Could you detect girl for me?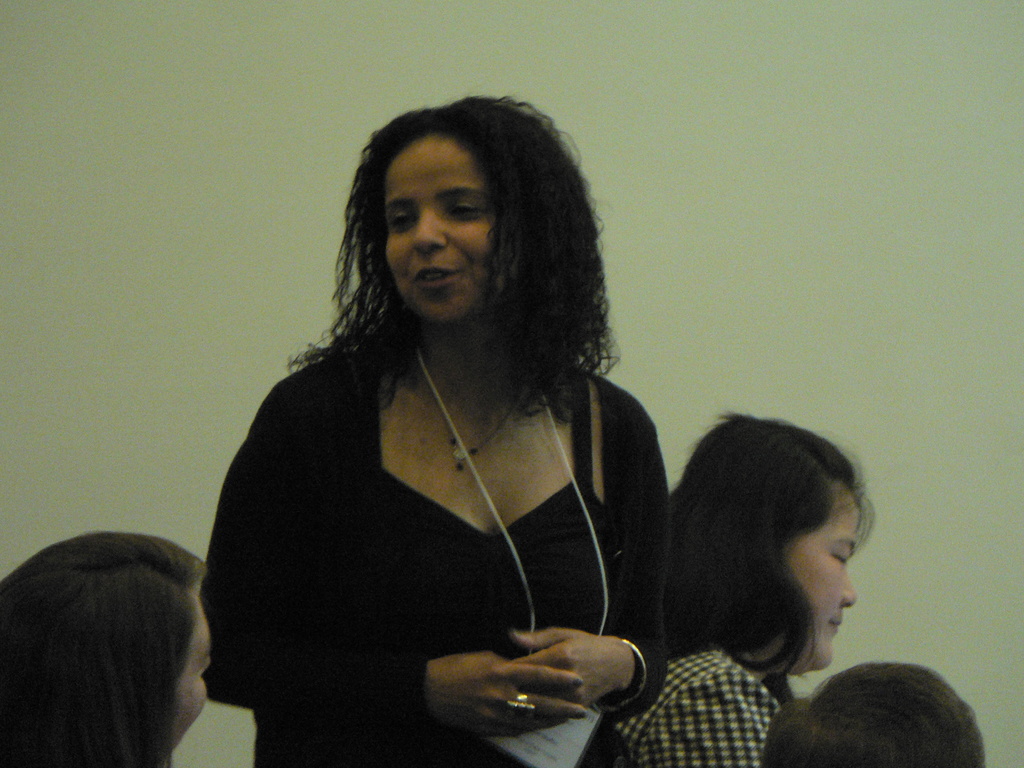
Detection result: 614 410 868 767.
